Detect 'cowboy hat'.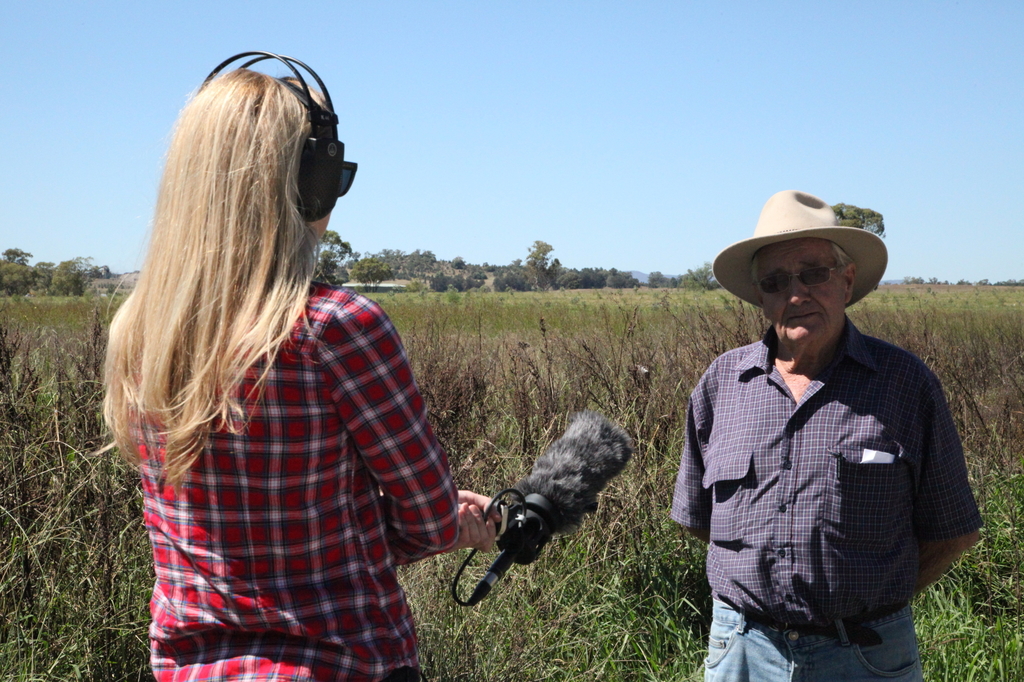
Detected at rect(709, 187, 890, 317).
